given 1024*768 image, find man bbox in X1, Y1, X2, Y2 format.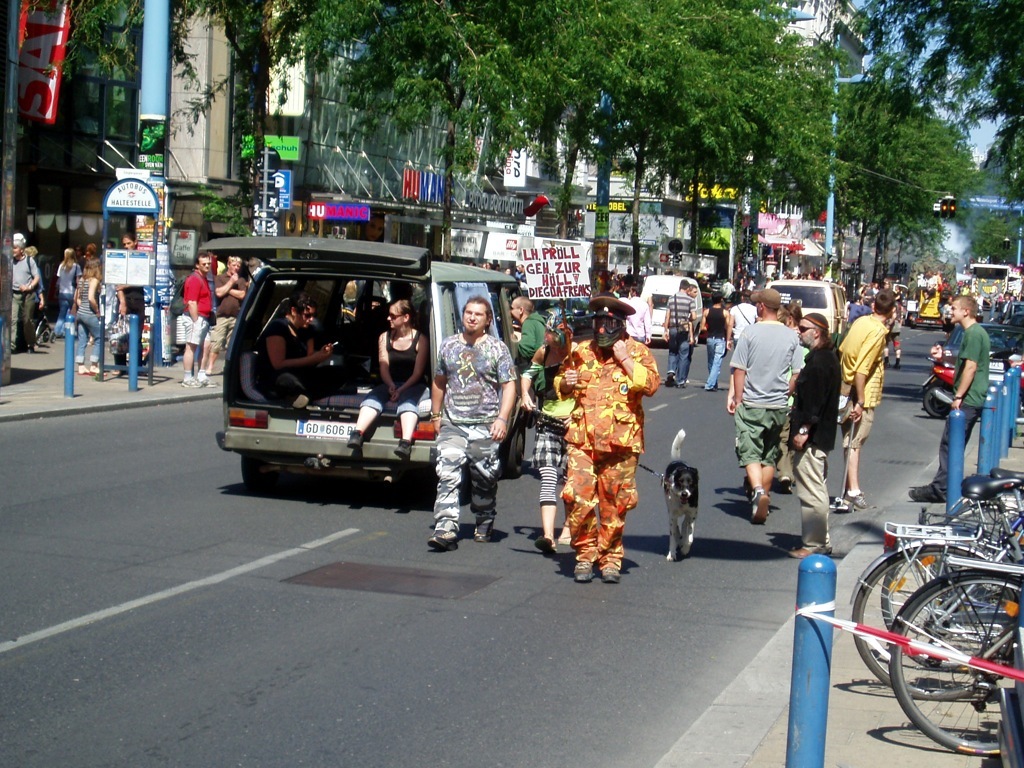
268, 294, 344, 392.
